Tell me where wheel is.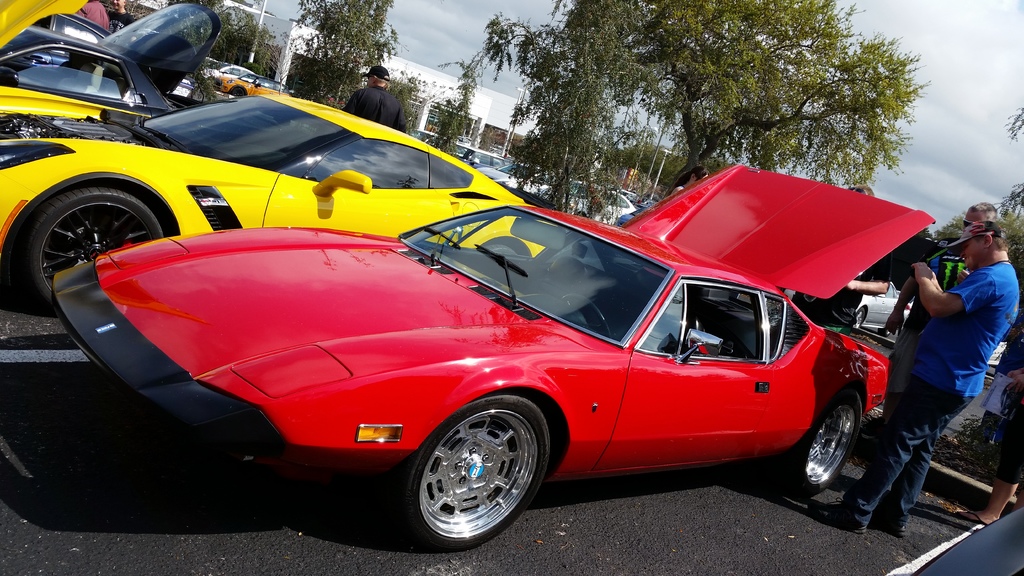
wheel is at 854:306:866:328.
